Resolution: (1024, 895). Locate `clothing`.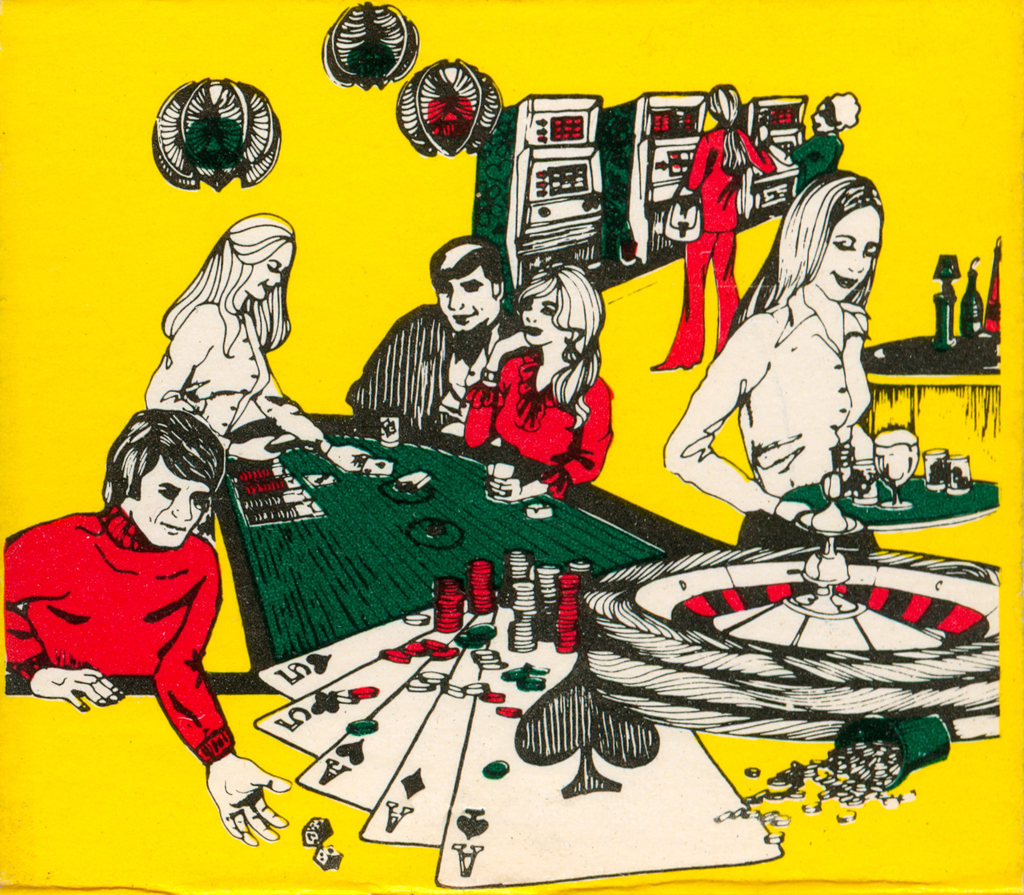
rect(152, 302, 291, 435).
